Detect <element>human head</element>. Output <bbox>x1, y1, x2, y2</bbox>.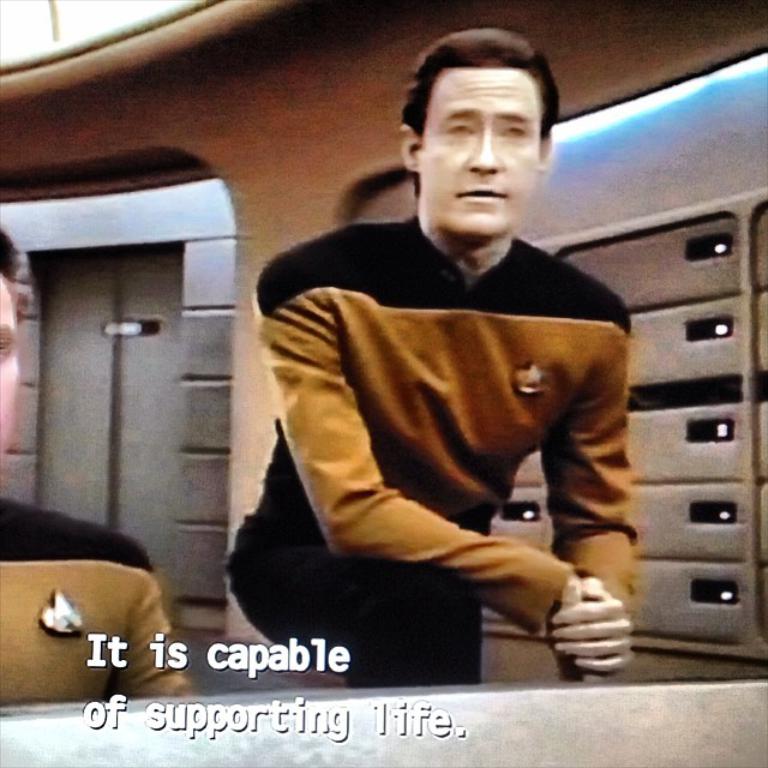
<bbox>0, 221, 36, 473</bbox>.
